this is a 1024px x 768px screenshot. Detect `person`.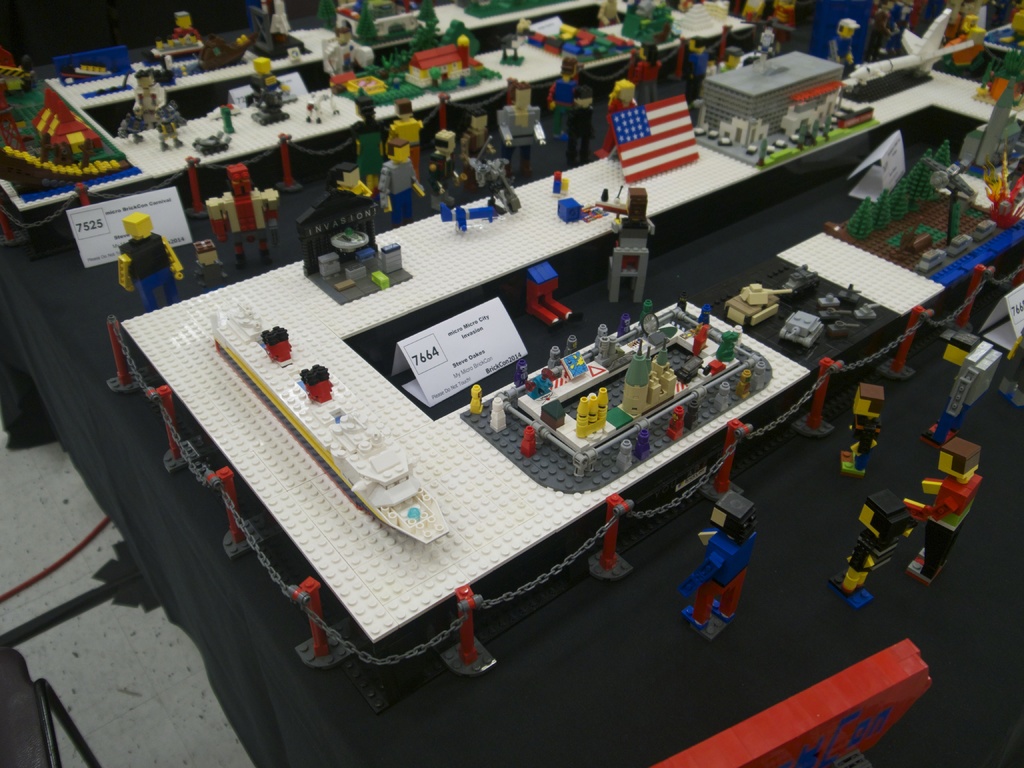
(317,158,381,240).
